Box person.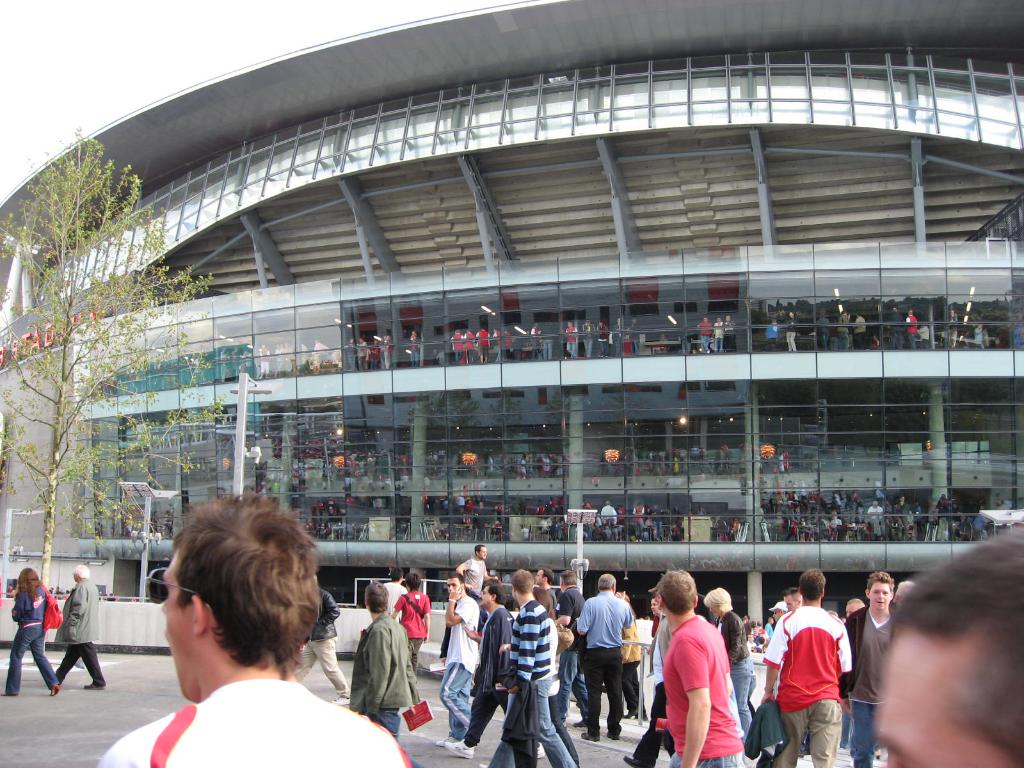
287/579/345/703.
